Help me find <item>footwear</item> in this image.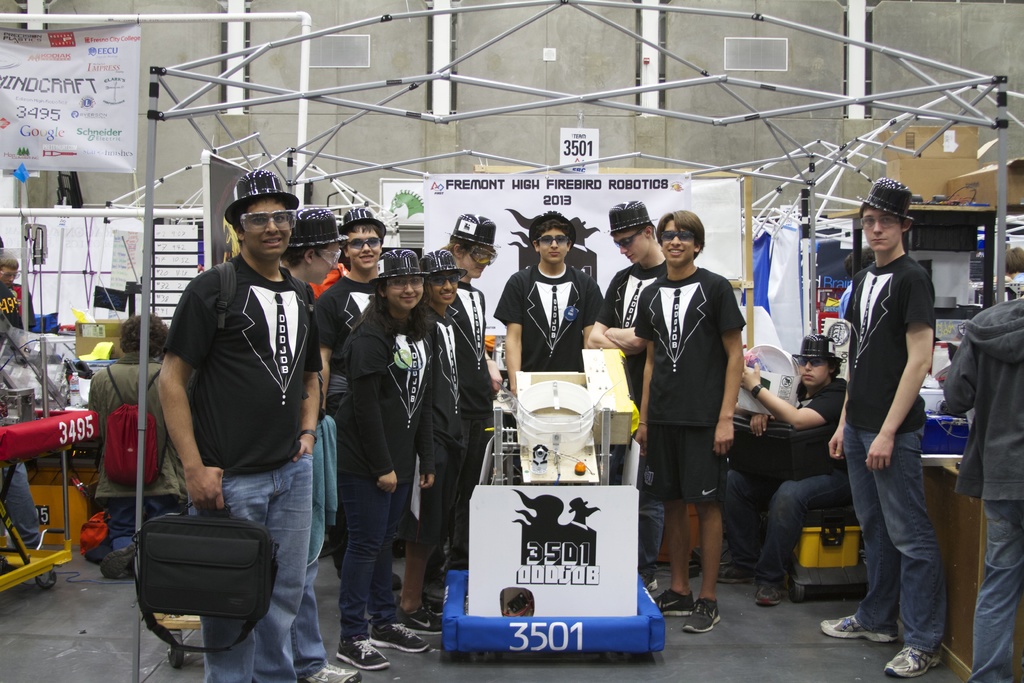
Found it: region(650, 575, 659, 589).
